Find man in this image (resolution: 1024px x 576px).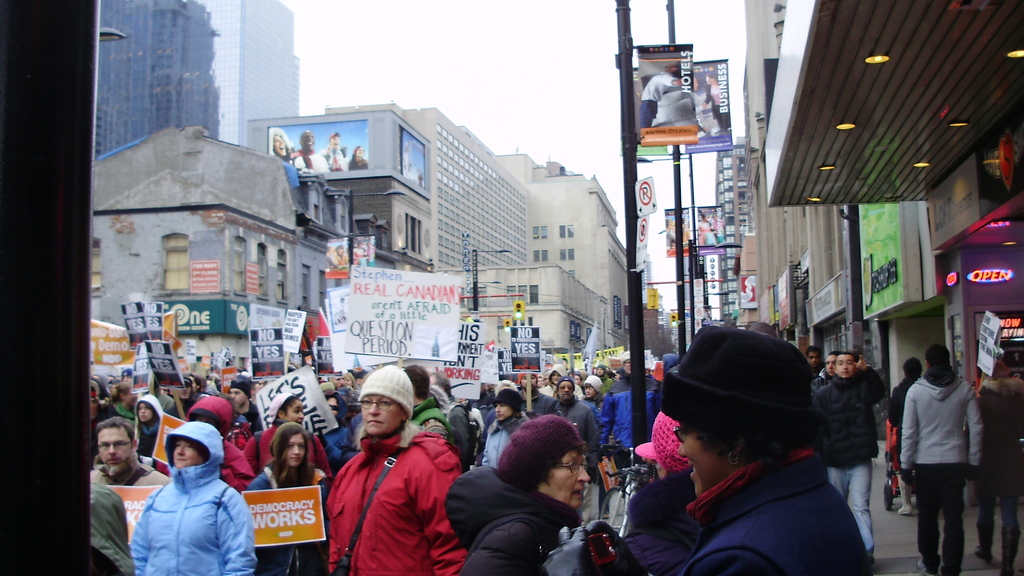
(408,360,458,476).
